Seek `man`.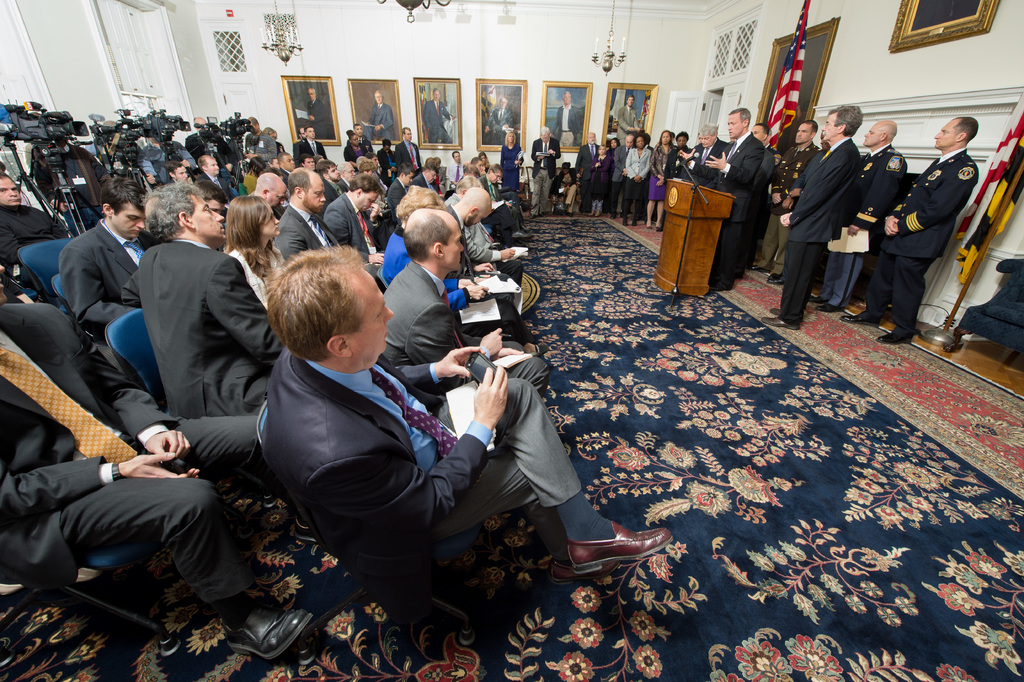
[246,171,286,217].
